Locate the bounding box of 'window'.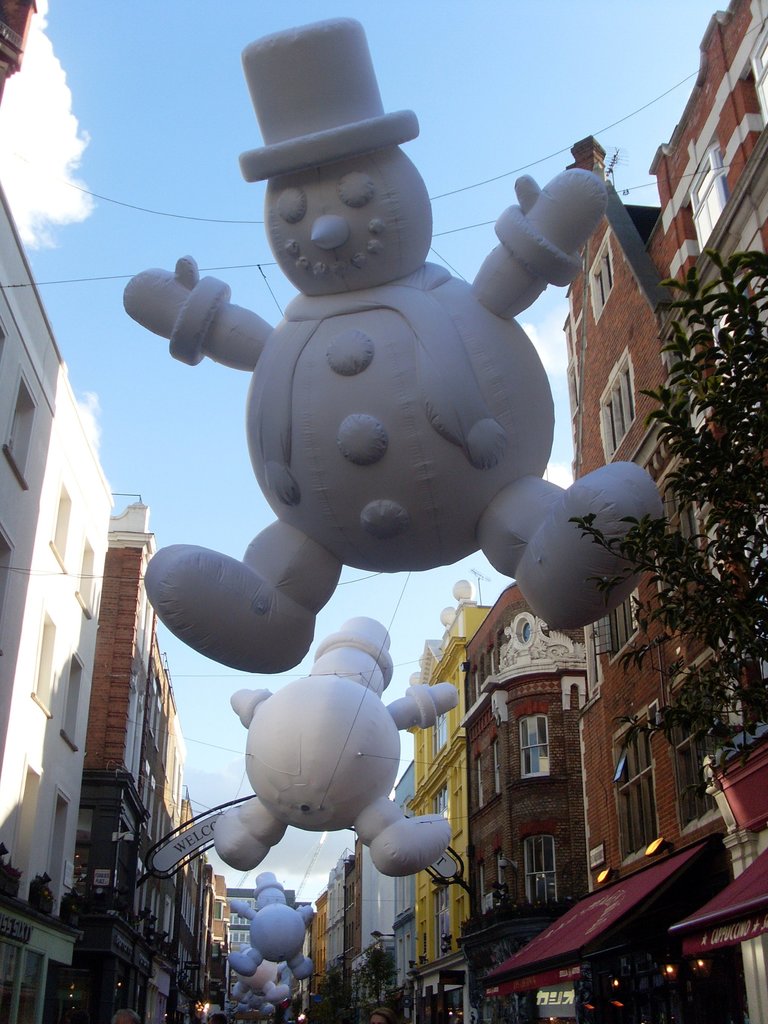
Bounding box: x1=72, y1=540, x2=97, y2=616.
